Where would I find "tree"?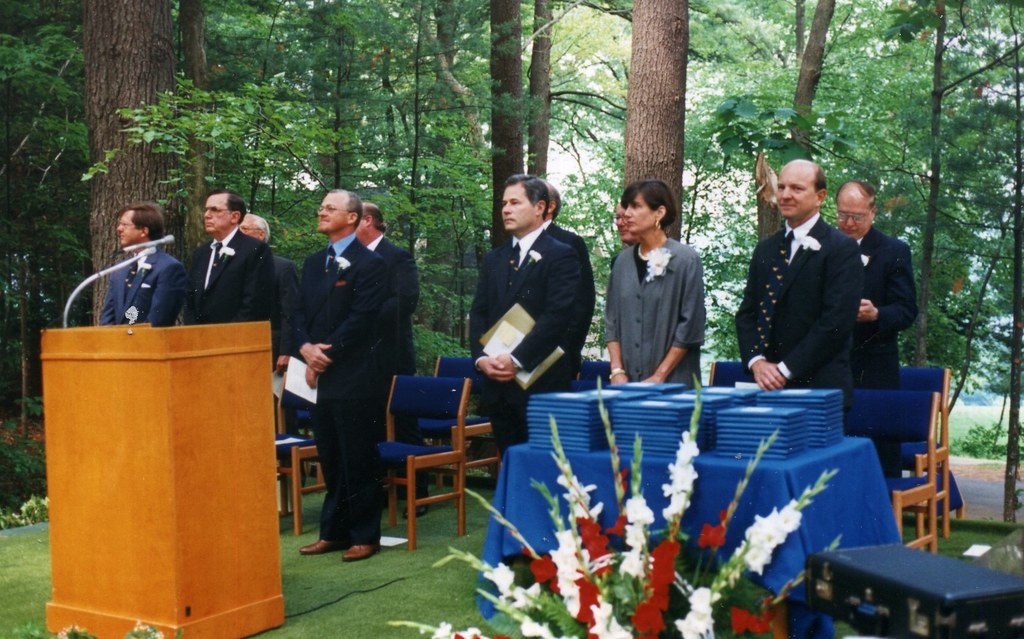
At region(952, 0, 1023, 526).
